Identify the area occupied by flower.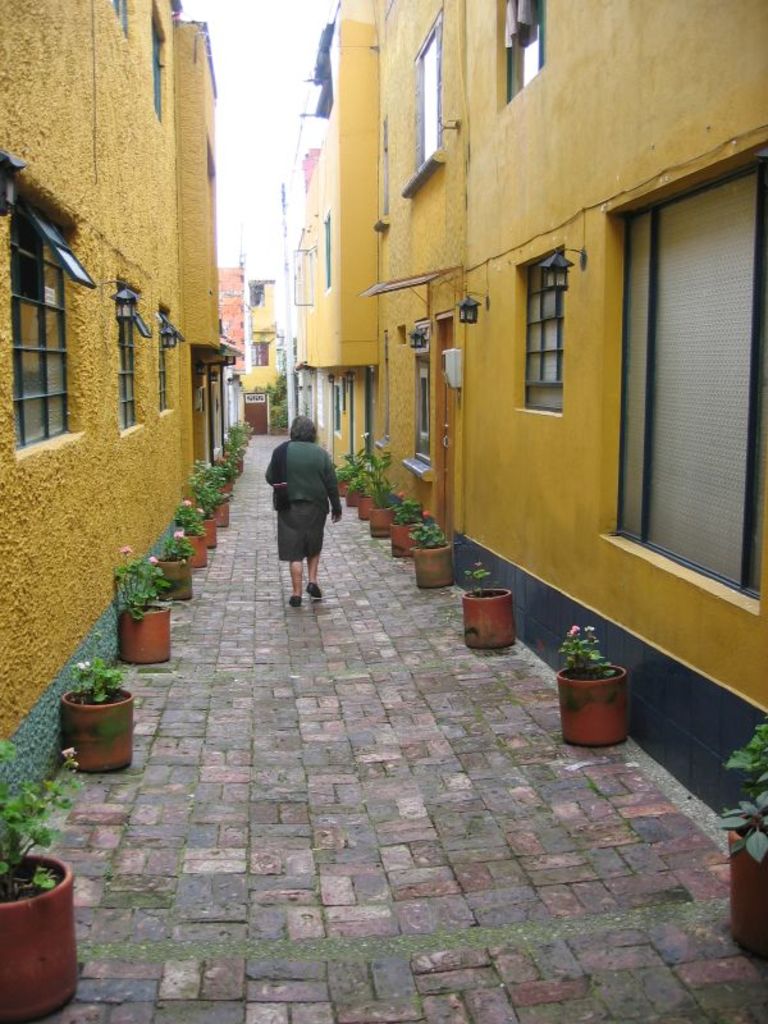
Area: pyautogui.locateOnScreen(151, 556, 156, 566).
